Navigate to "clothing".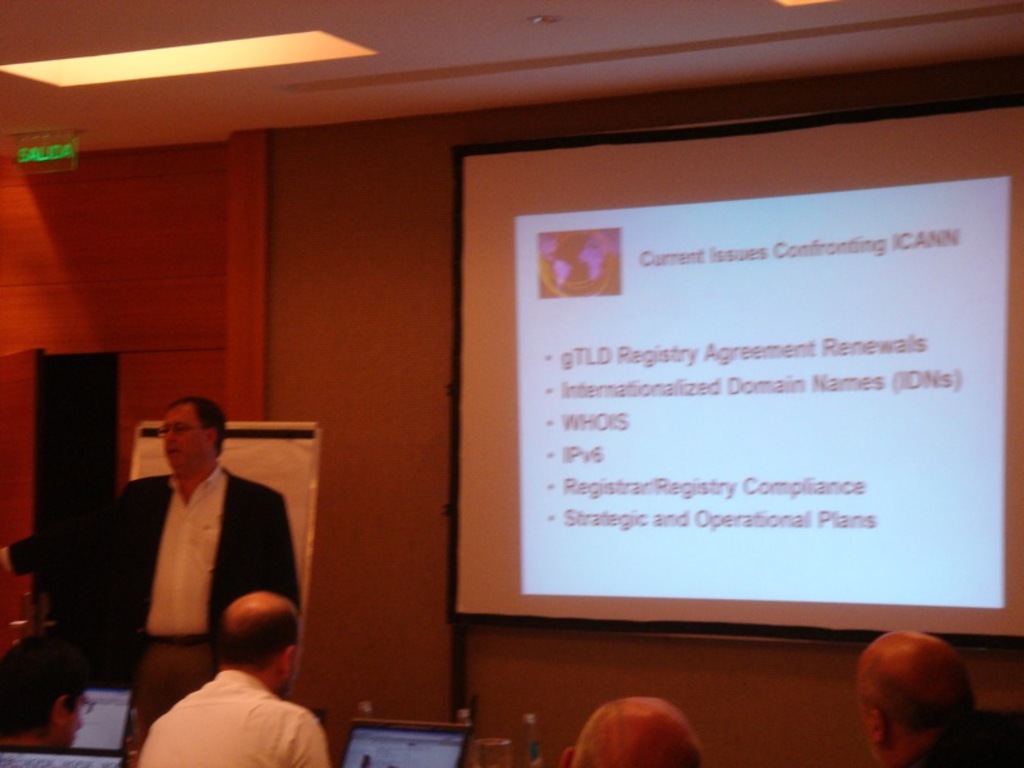
Navigation target: [133, 663, 332, 767].
